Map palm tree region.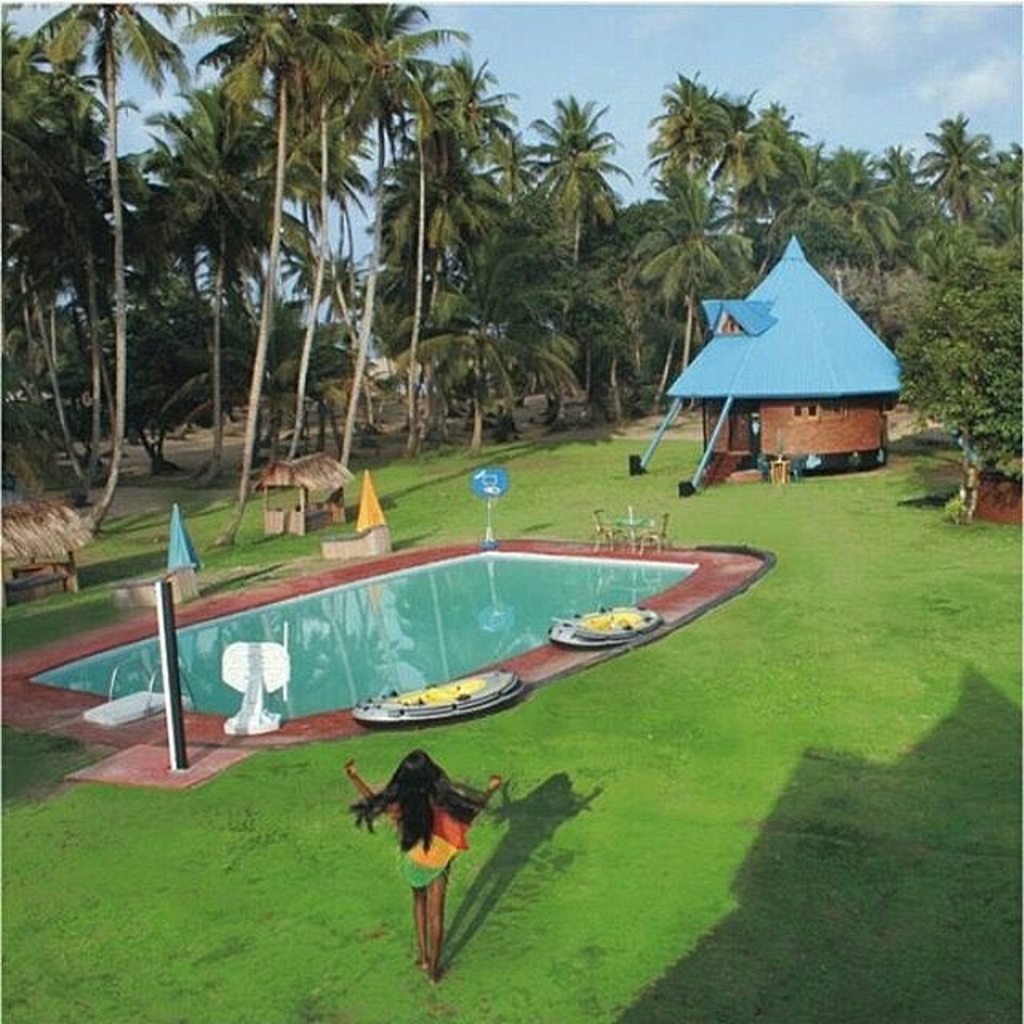
Mapped to {"left": 130, "top": 86, "right": 288, "bottom": 291}.
